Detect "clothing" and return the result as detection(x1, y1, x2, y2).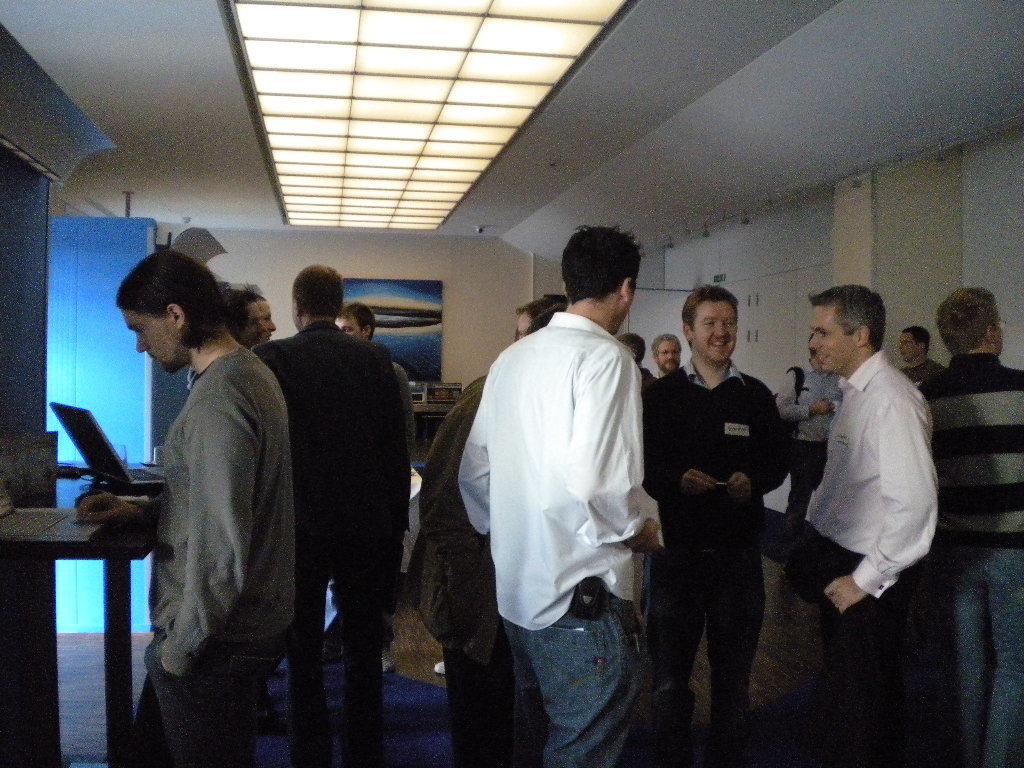
detection(132, 350, 299, 767).
